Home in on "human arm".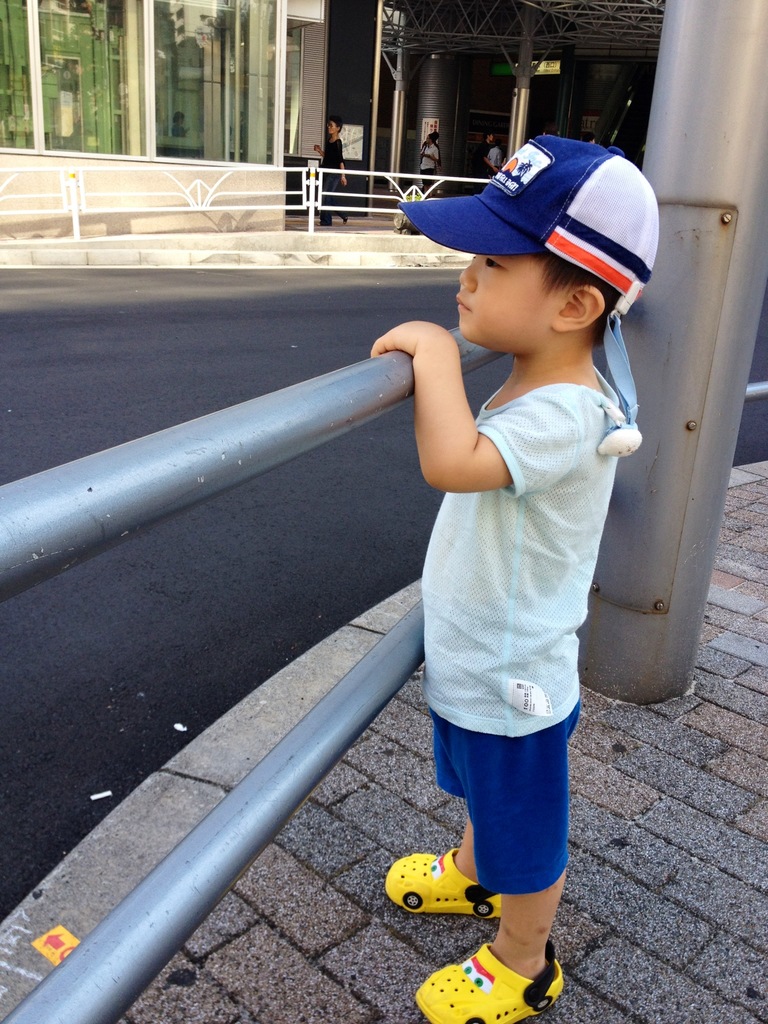
Homed in at (480, 152, 501, 169).
